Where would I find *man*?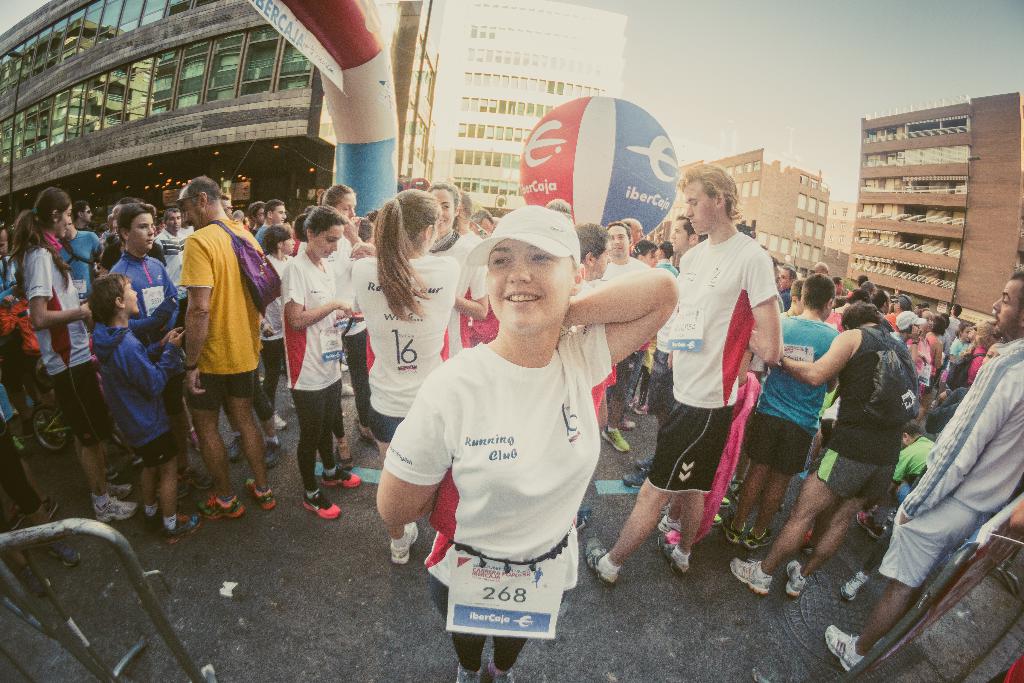
At select_region(603, 223, 653, 457).
